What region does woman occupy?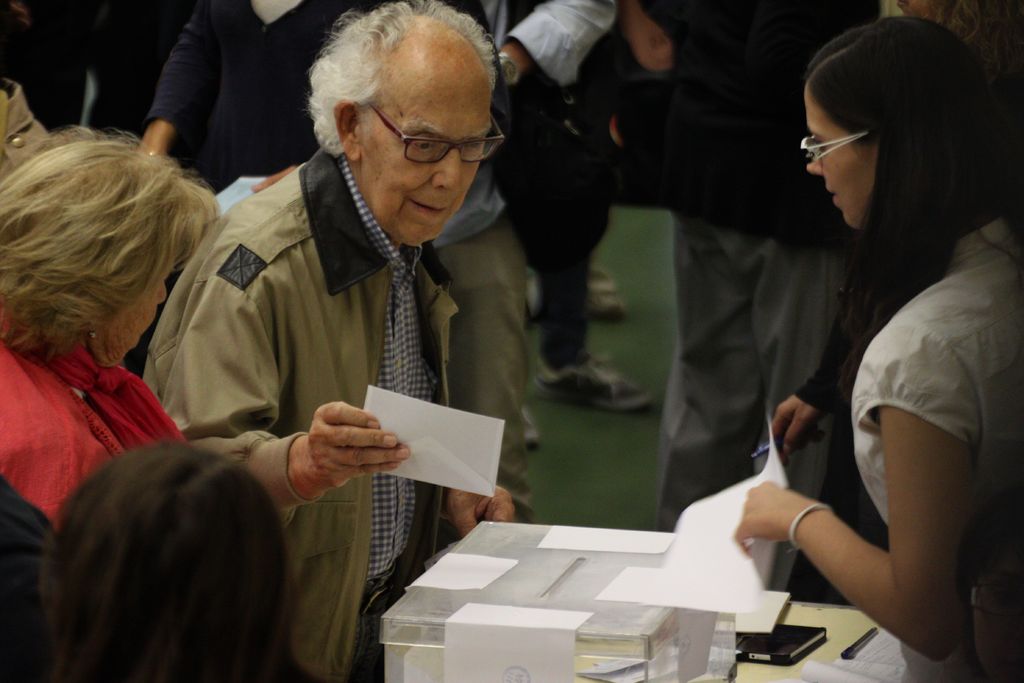
<box>38,441,289,682</box>.
